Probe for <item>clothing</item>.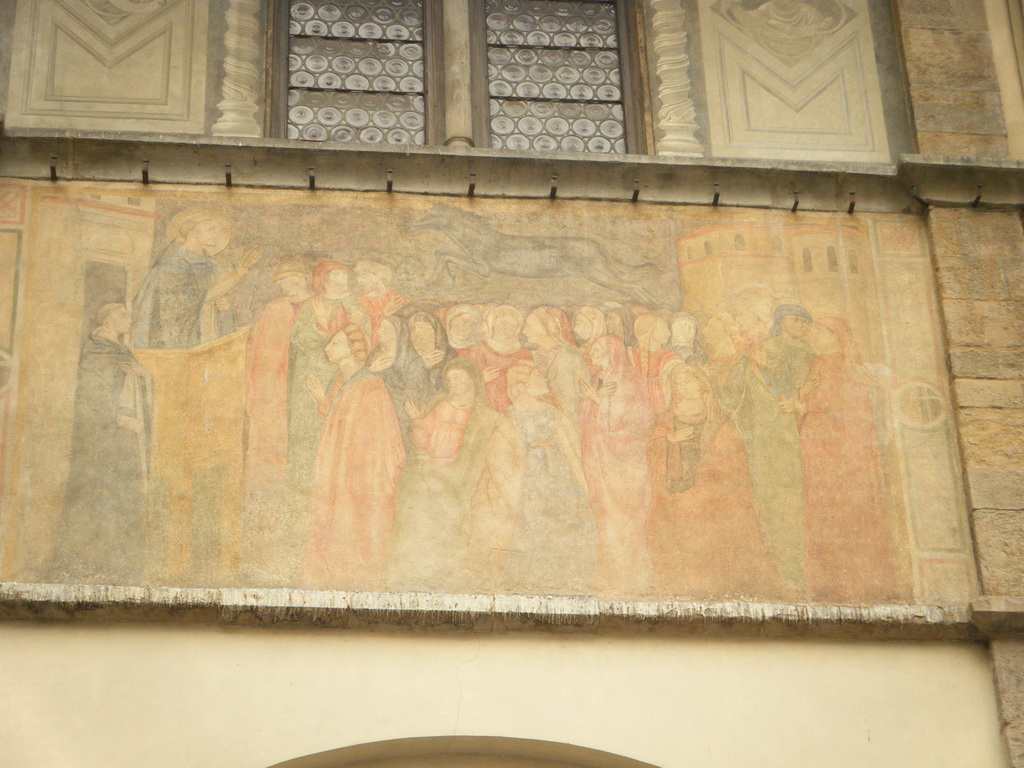
Probe result: l=515, t=340, r=585, b=441.
